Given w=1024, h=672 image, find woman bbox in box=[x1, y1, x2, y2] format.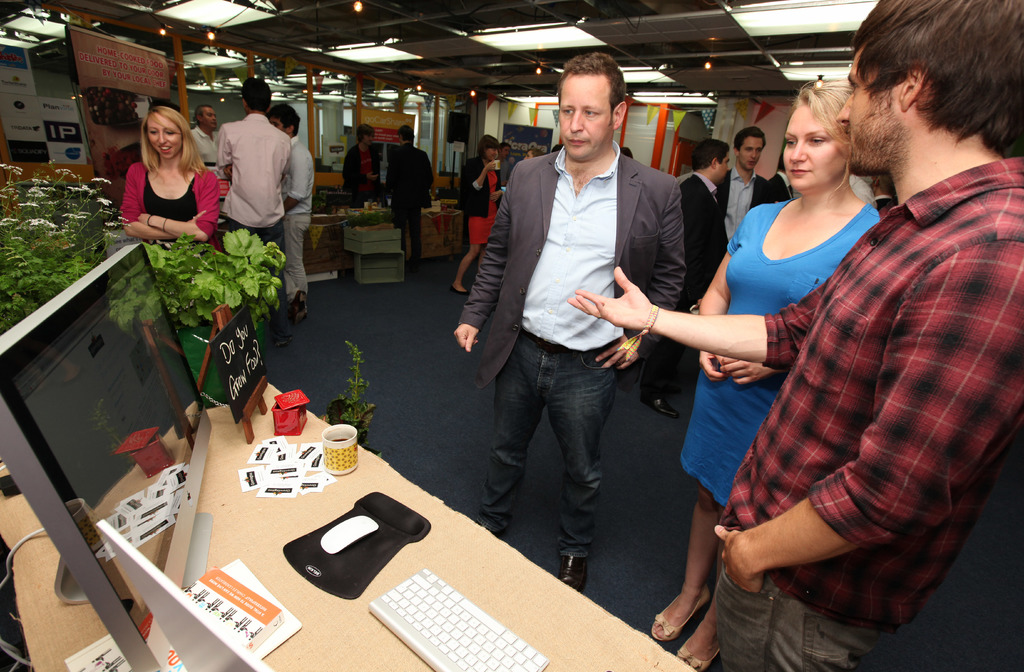
box=[342, 118, 387, 211].
